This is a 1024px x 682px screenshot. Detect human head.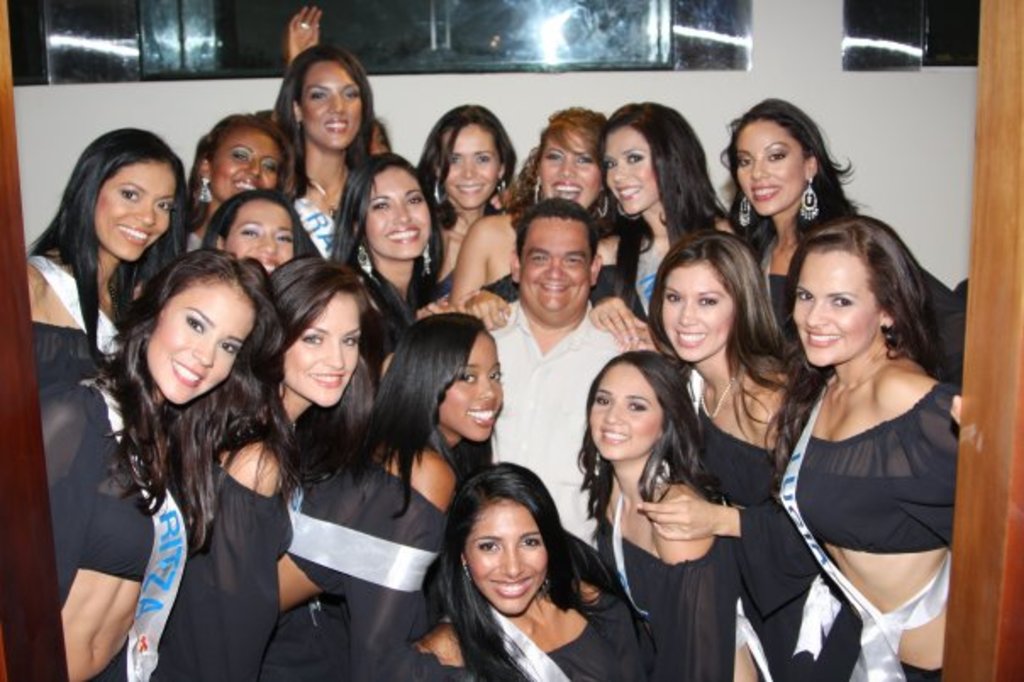
select_region(507, 204, 604, 321).
